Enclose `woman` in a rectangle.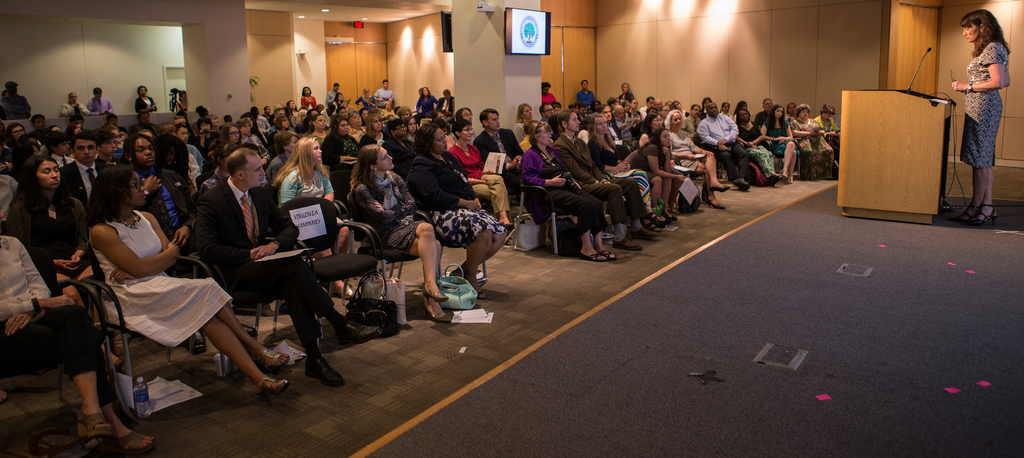
950, 3, 1019, 210.
